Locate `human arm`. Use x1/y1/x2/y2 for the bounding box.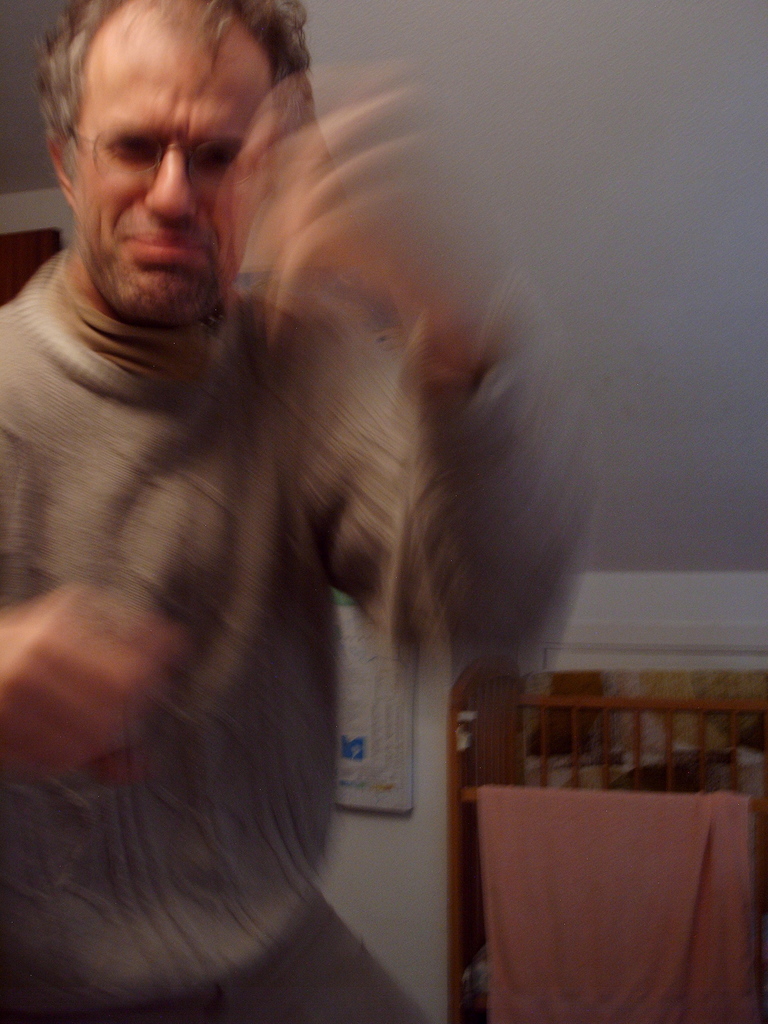
247/62/595/664.
